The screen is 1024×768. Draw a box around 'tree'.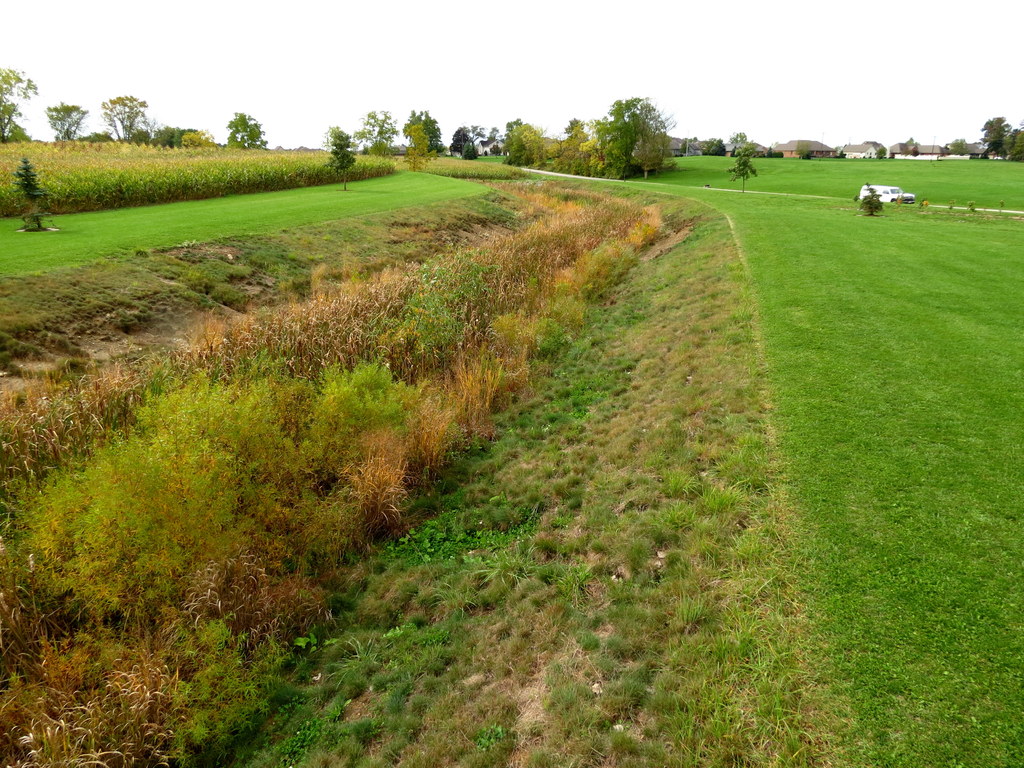
[x1=0, y1=68, x2=38, y2=145].
